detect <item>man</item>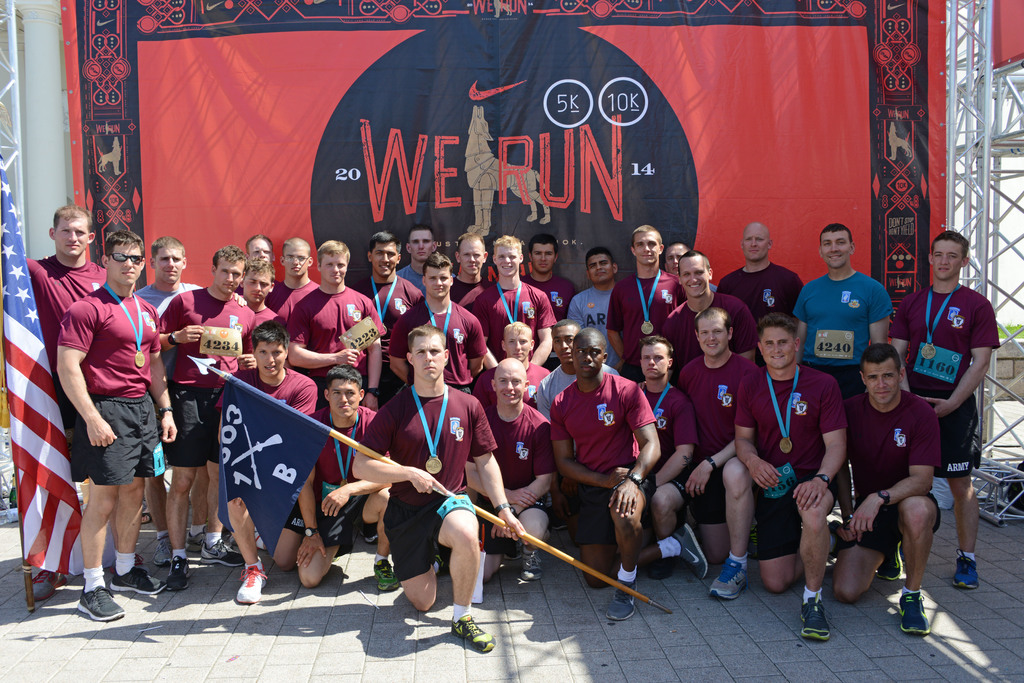
621,340,703,579
